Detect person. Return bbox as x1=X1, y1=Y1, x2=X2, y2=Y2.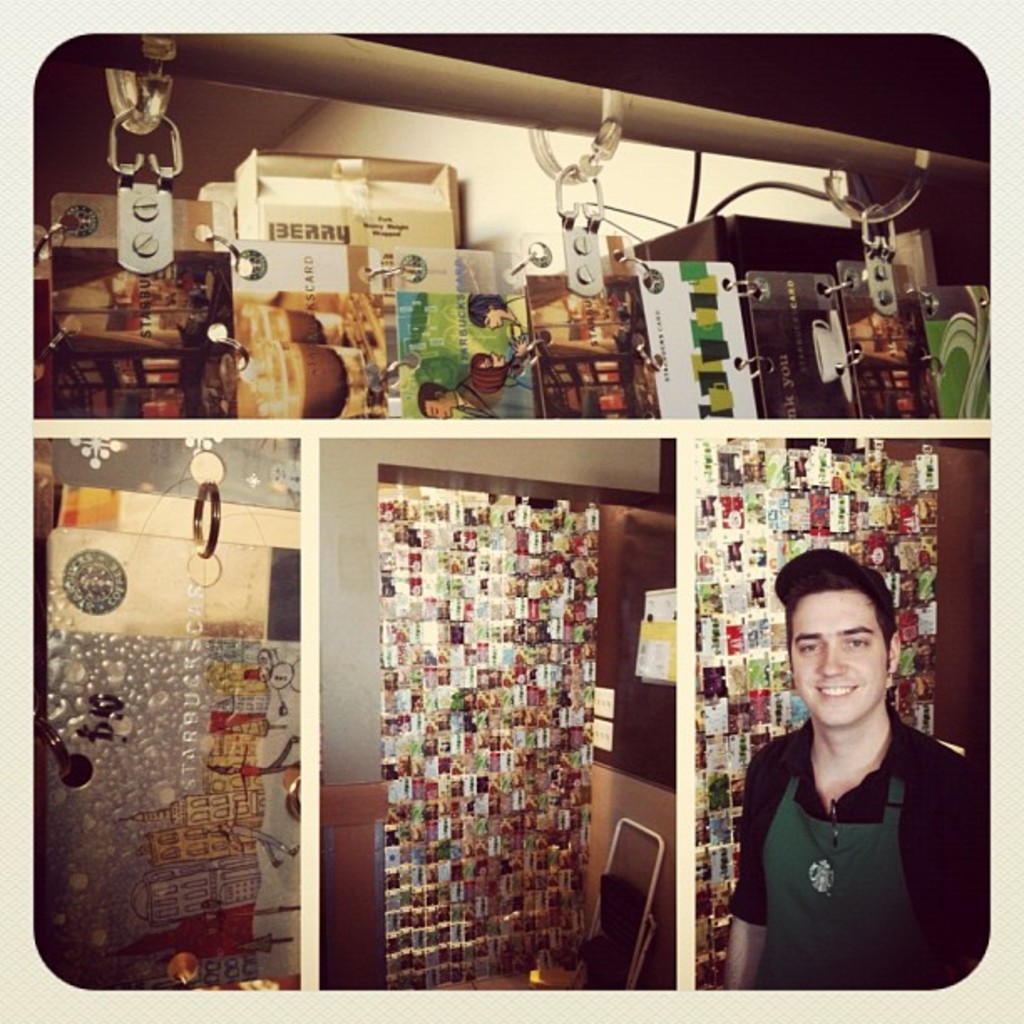
x1=766, y1=453, x2=944, y2=1022.
